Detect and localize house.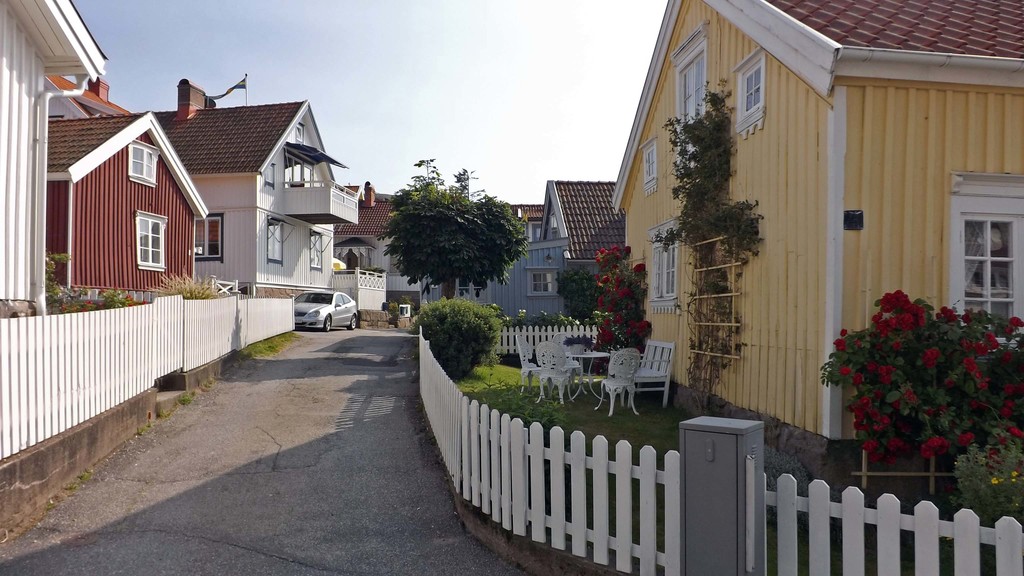
Localized at l=42, t=103, r=206, b=307.
